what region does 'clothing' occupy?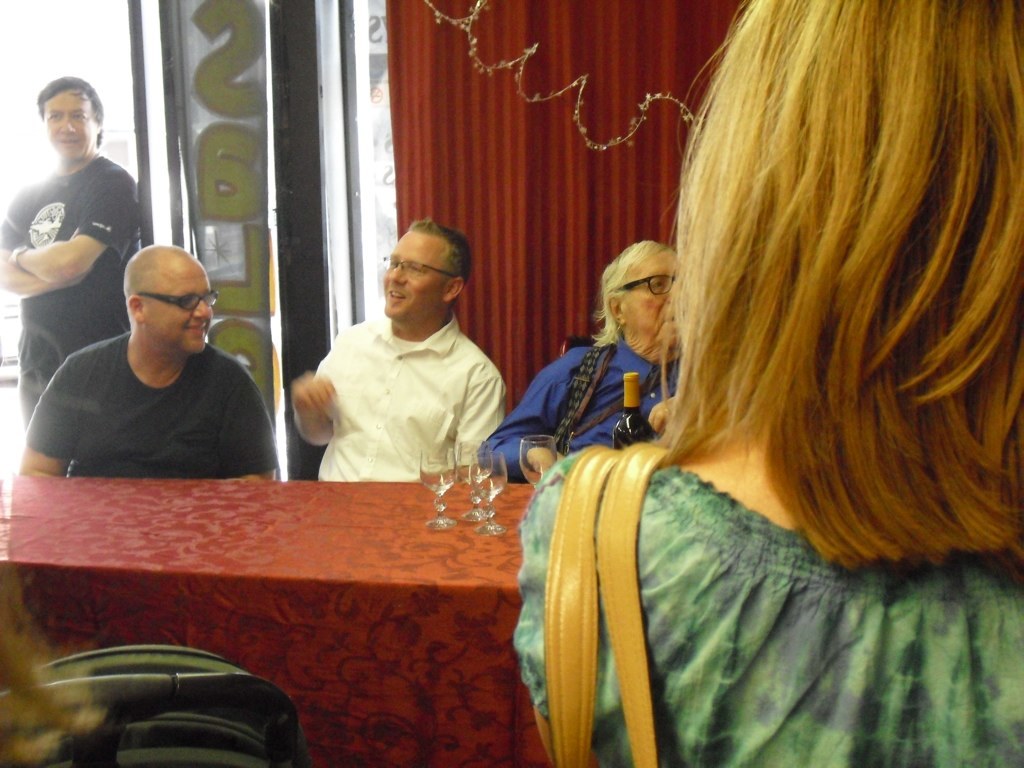
crop(0, 157, 136, 427).
